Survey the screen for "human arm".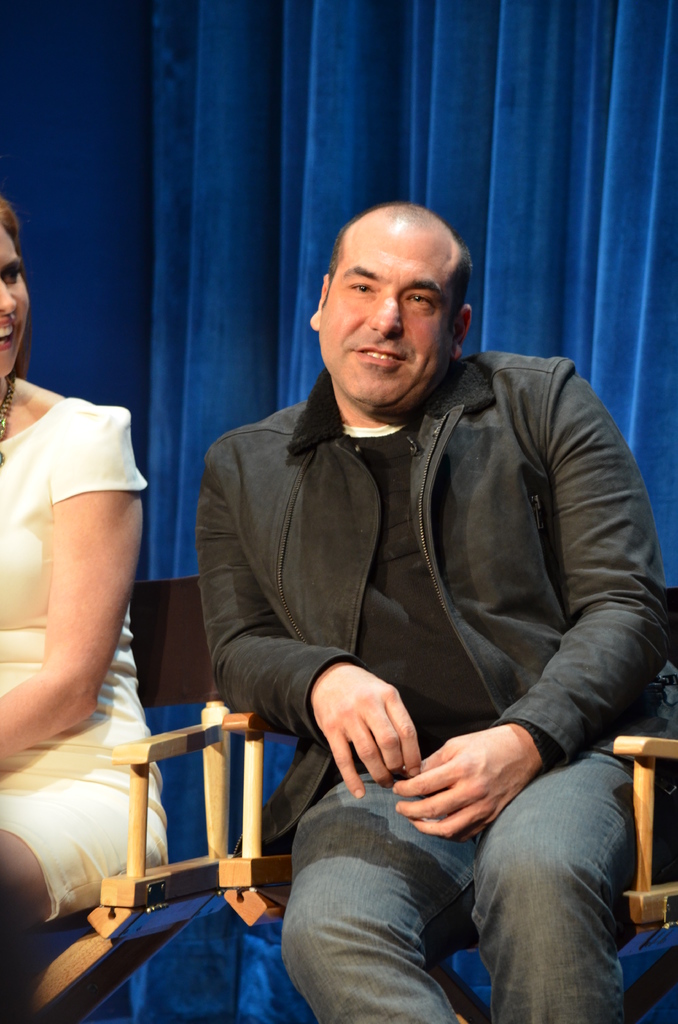
Survey found: {"x1": 2, "y1": 370, "x2": 145, "y2": 805}.
